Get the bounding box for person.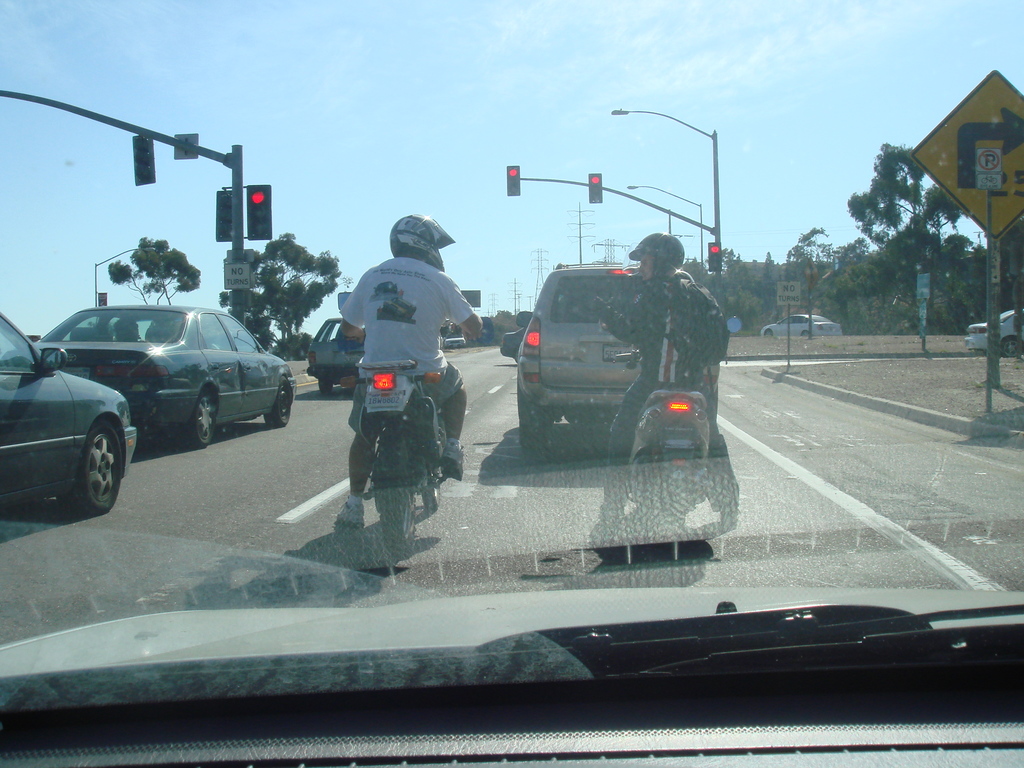
[left=588, top=234, right=739, bottom=552].
